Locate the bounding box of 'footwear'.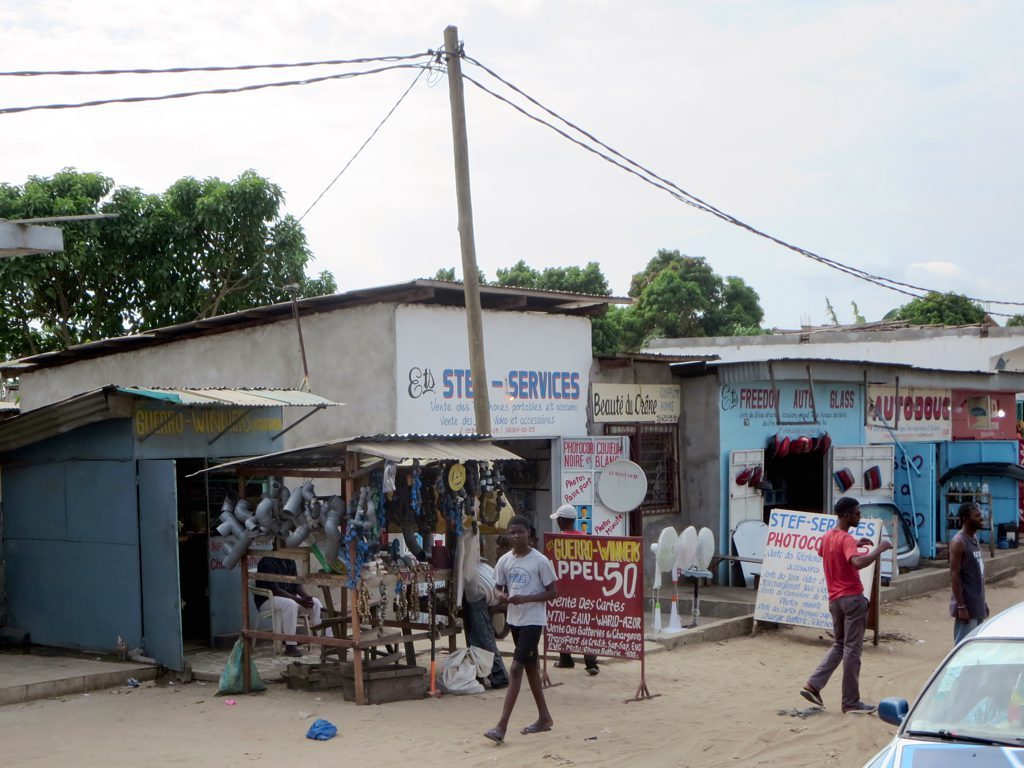
Bounding box: x1=558, y1=665, x2=571, y2=669.
